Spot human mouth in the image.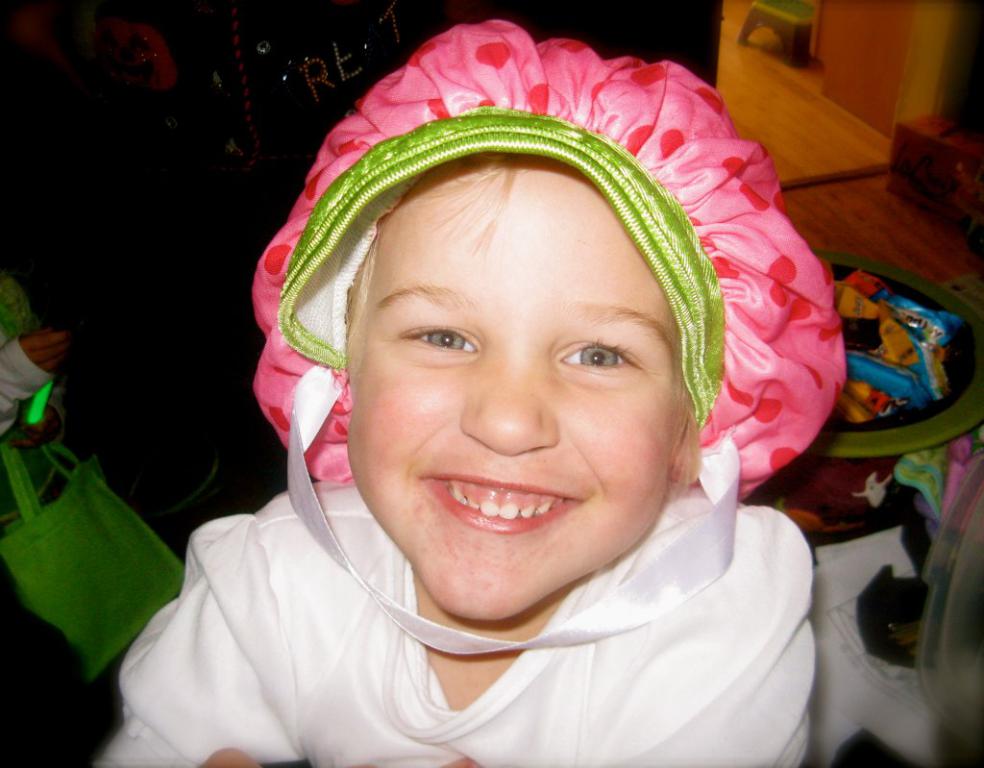
human mouth found at (left=422, top=470, right=589, bottom=532).
